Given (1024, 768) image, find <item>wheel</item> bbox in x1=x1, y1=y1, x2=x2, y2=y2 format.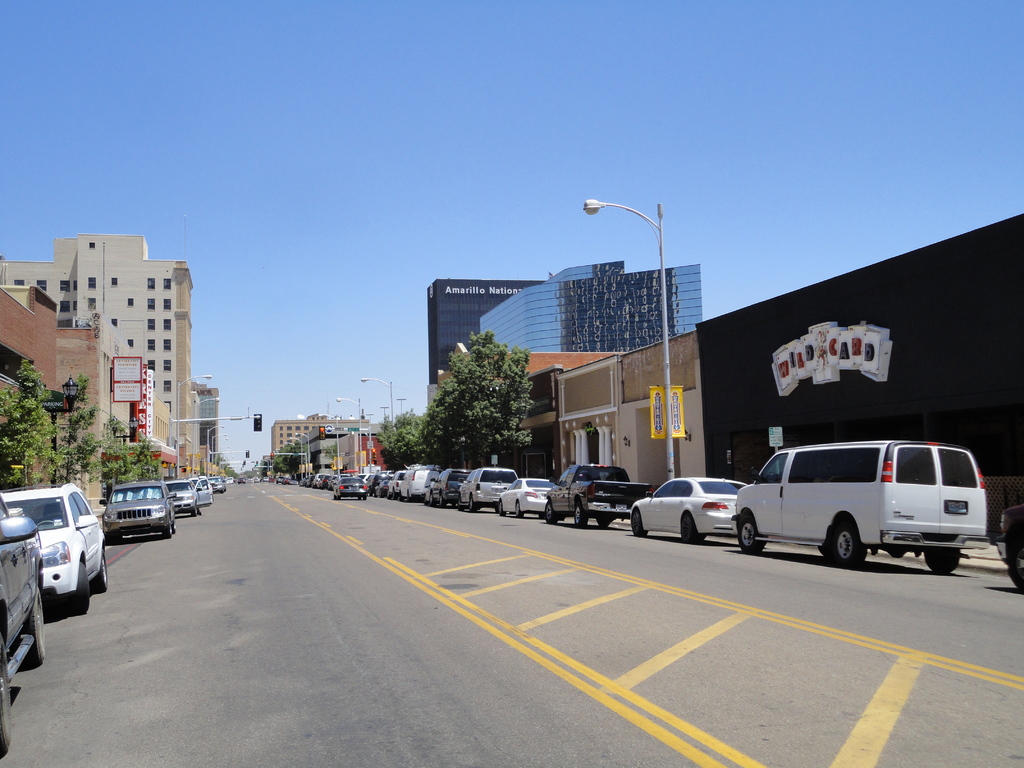
x1=575, y1=504, x2=588, y2=527.
